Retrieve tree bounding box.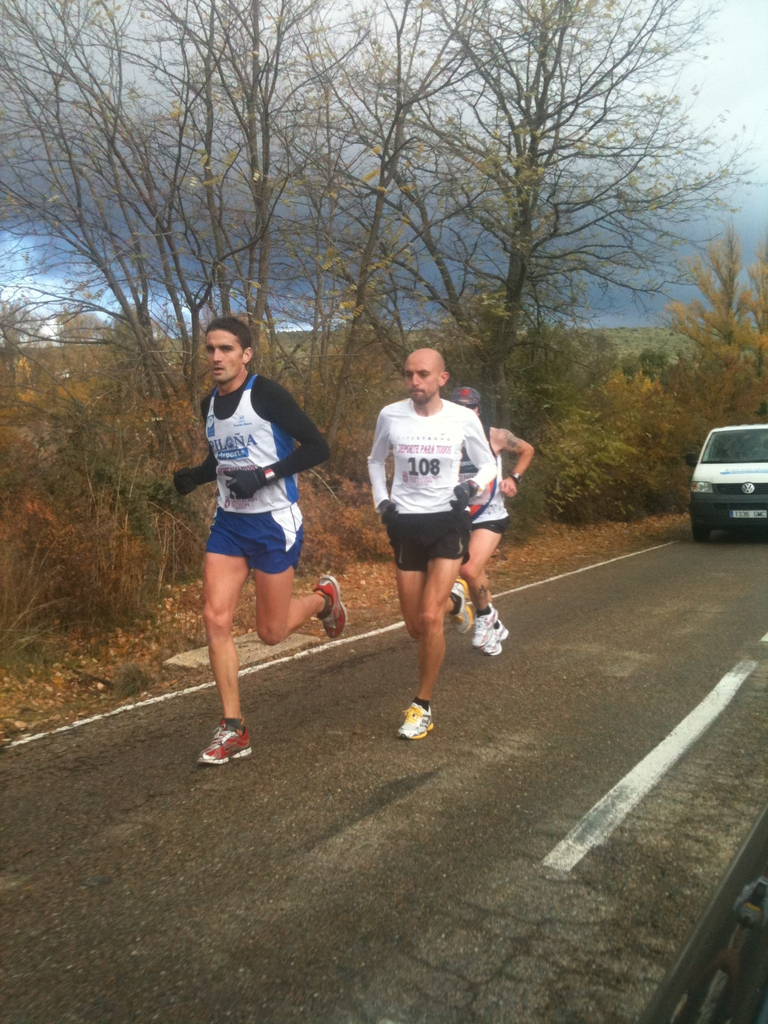
Bounding box: Rect(278, 0, 758, 449).
